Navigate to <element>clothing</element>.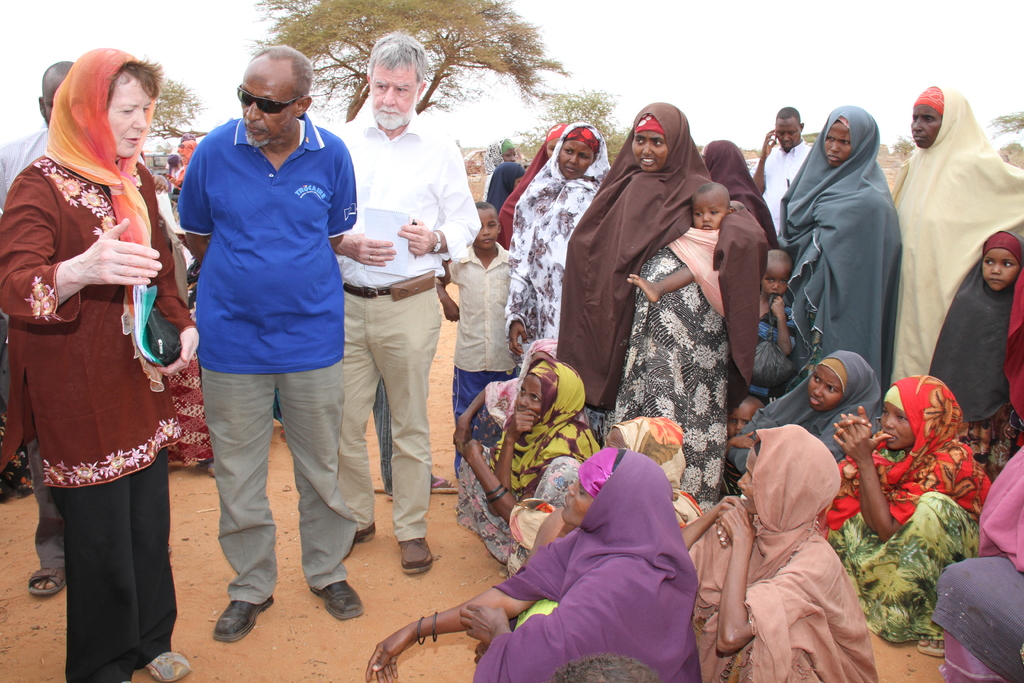
Navigation target: BBox(456, 364, 600, 572).
